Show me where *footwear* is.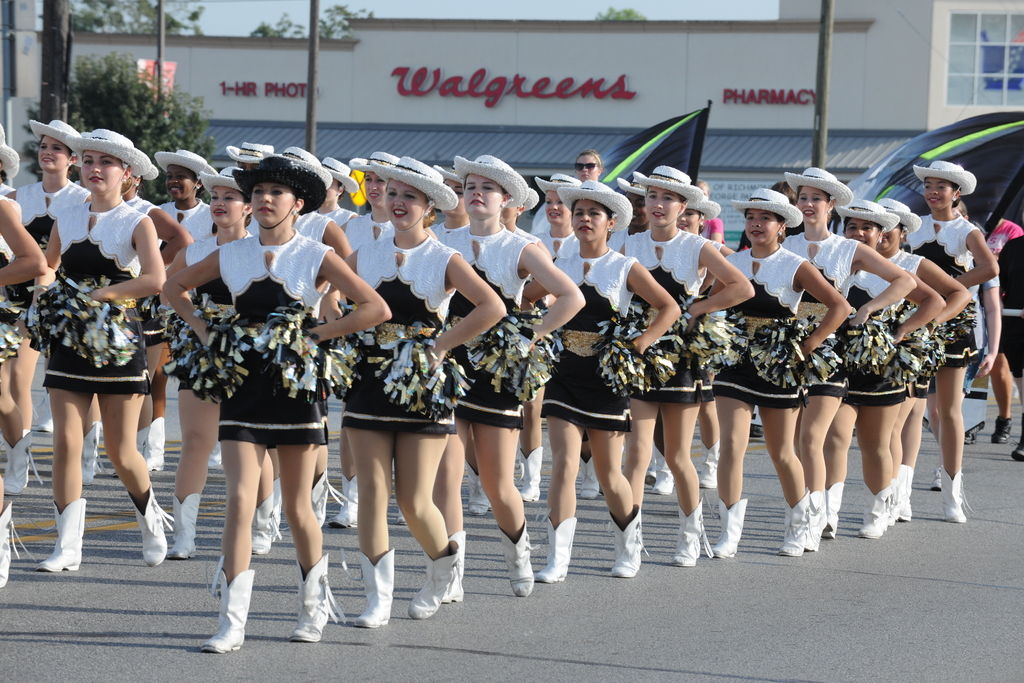
*footwear* is at bbox(993, 413, 1011, 445).
